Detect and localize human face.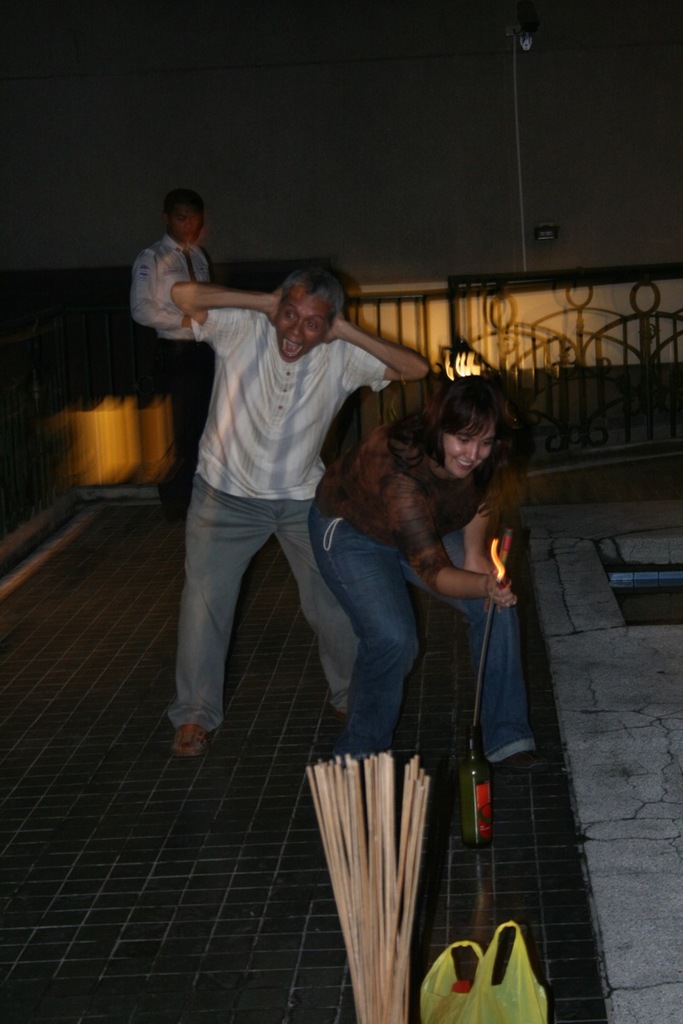
Localized at left=270, top=286, right=333, bottom=360.
